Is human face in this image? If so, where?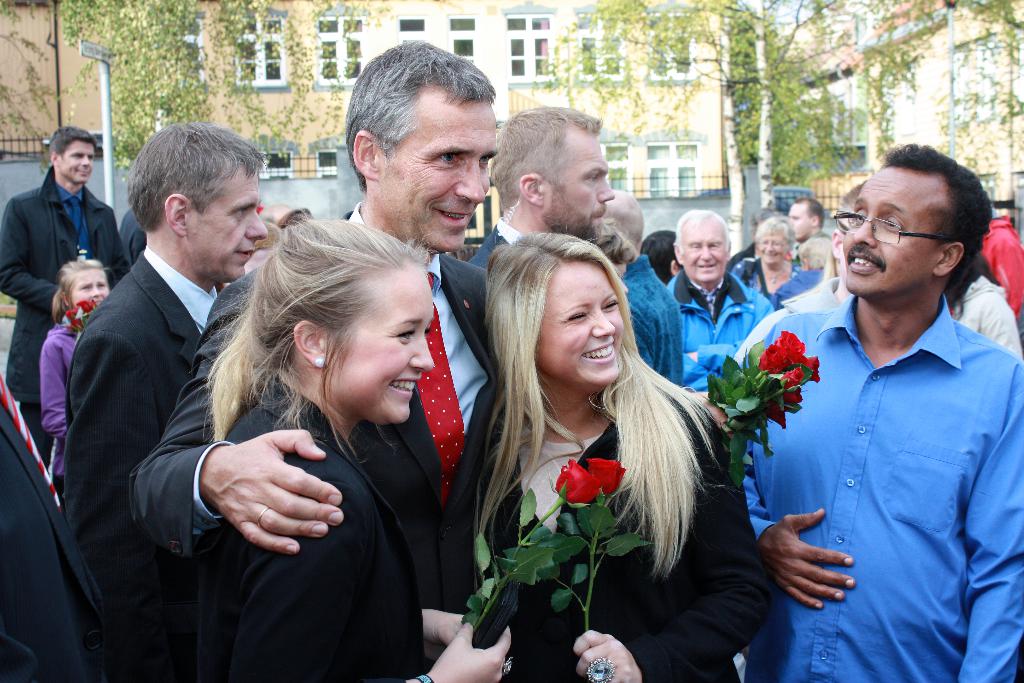
Yes, at <bbox>326, 264, 433, 422</bbox>.
